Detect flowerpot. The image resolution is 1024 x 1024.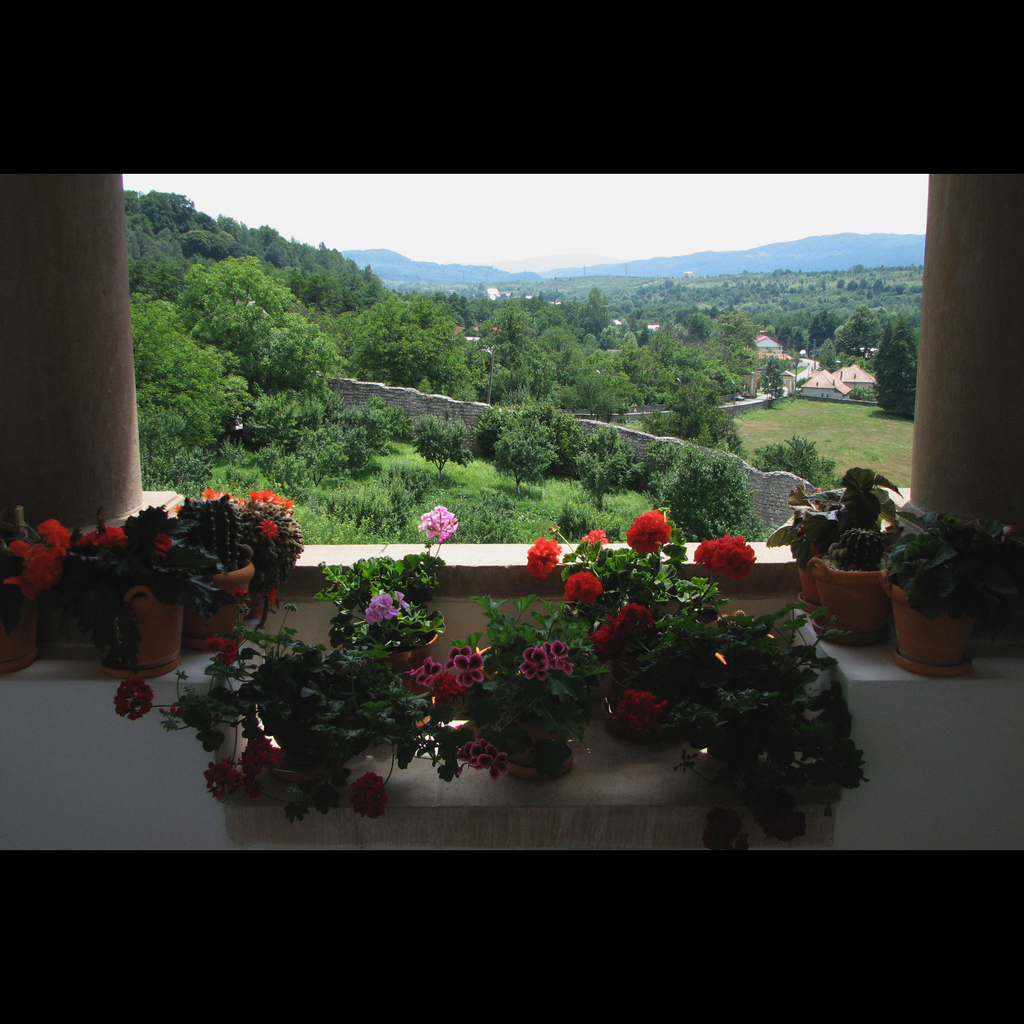
(180, 540, 254, 653).
